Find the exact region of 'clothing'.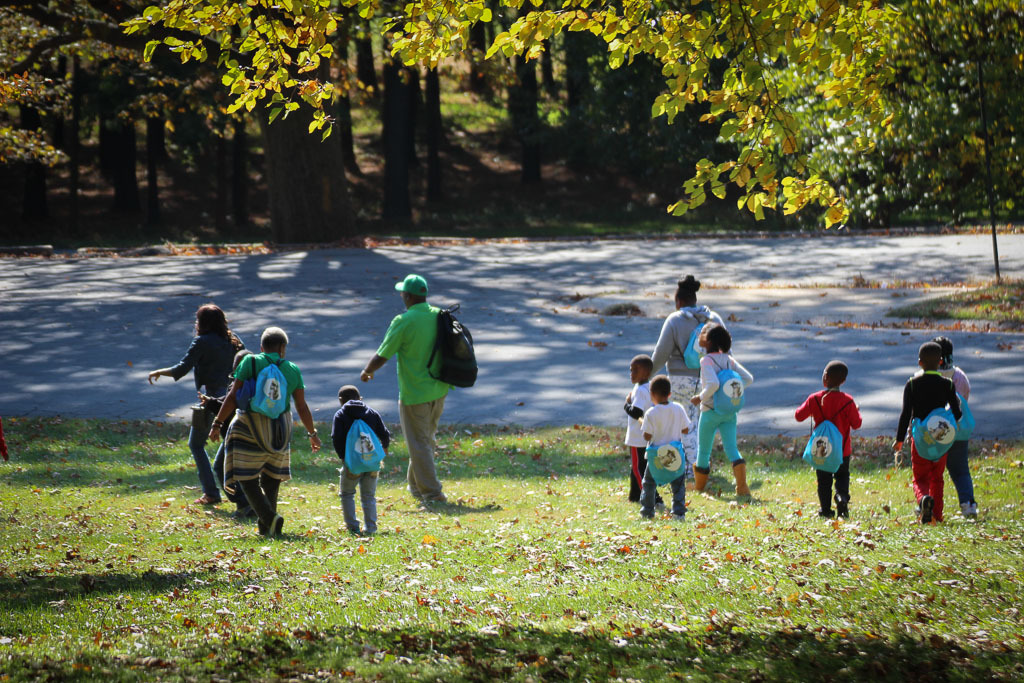
Exact region: select_region(367, 291, 469, 469).
